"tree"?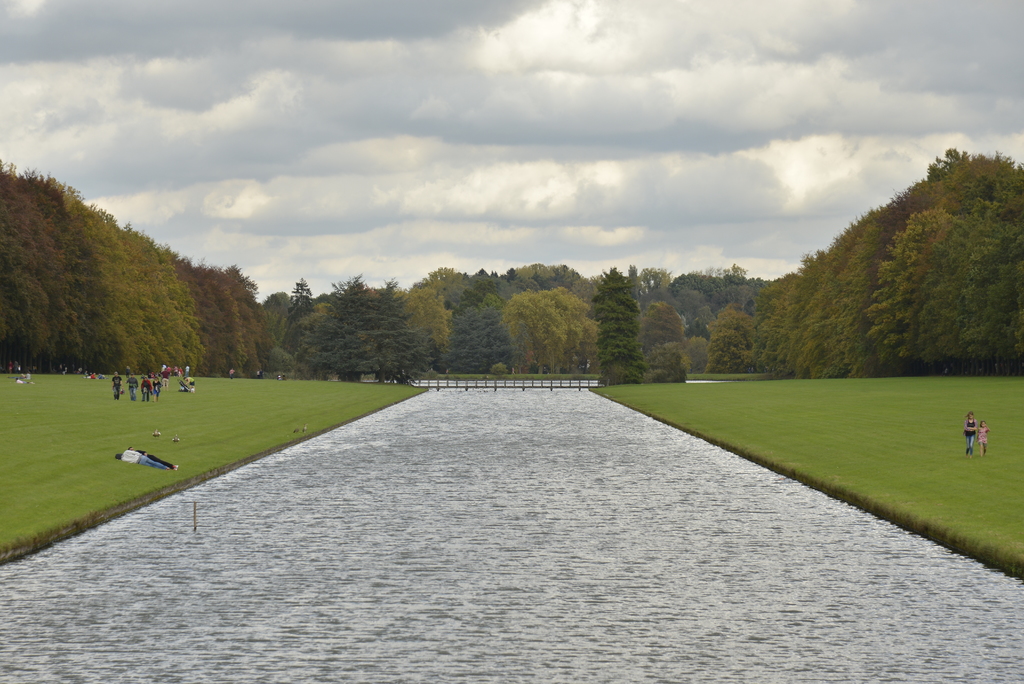
left=5, top=139, right=139, bottom=367
